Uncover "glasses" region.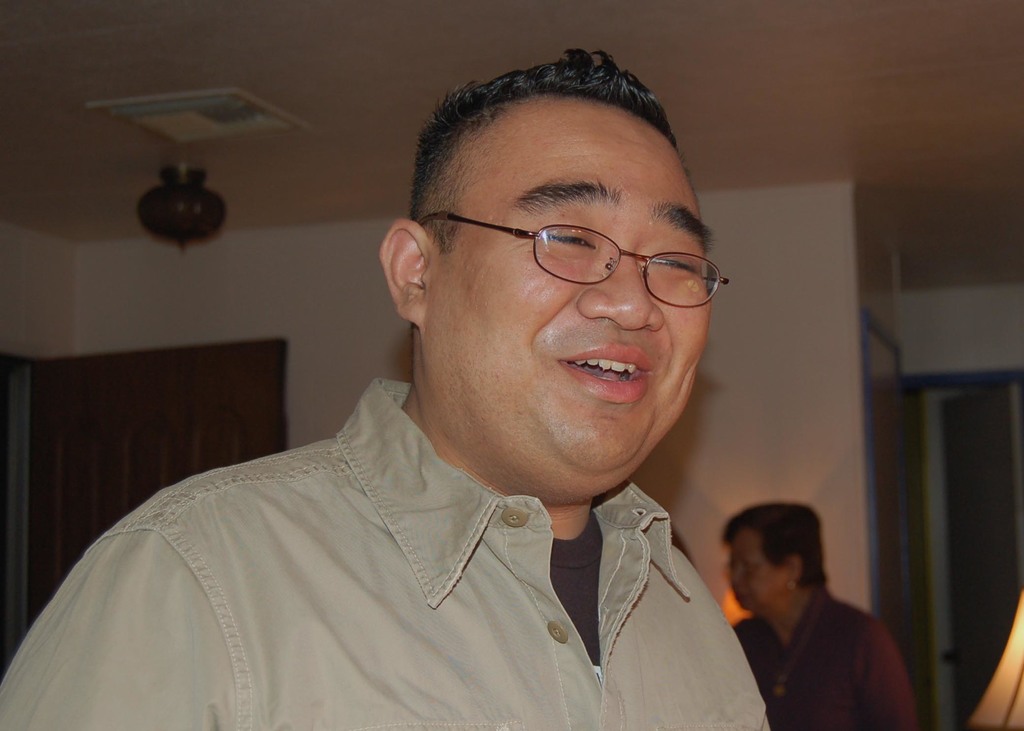
Uncovered: pyautogui.locateOnScreen(417, 208, 729, 312).
